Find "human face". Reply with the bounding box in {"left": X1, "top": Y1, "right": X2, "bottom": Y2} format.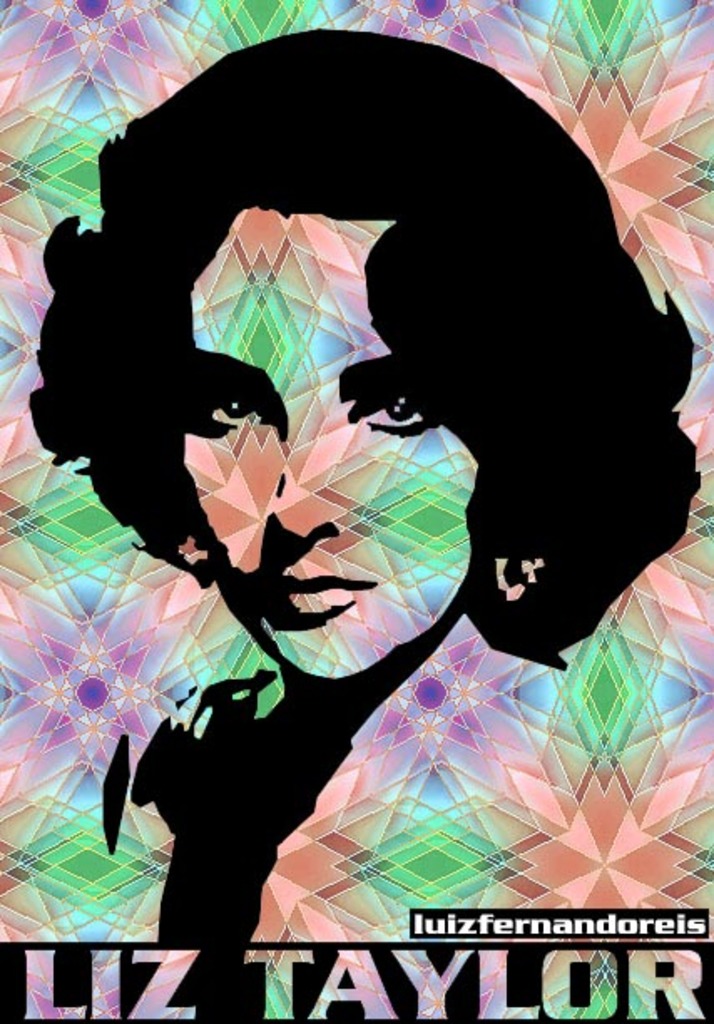
{"left": 192, "top": 214, "right": 473, "bottom": 681}.
